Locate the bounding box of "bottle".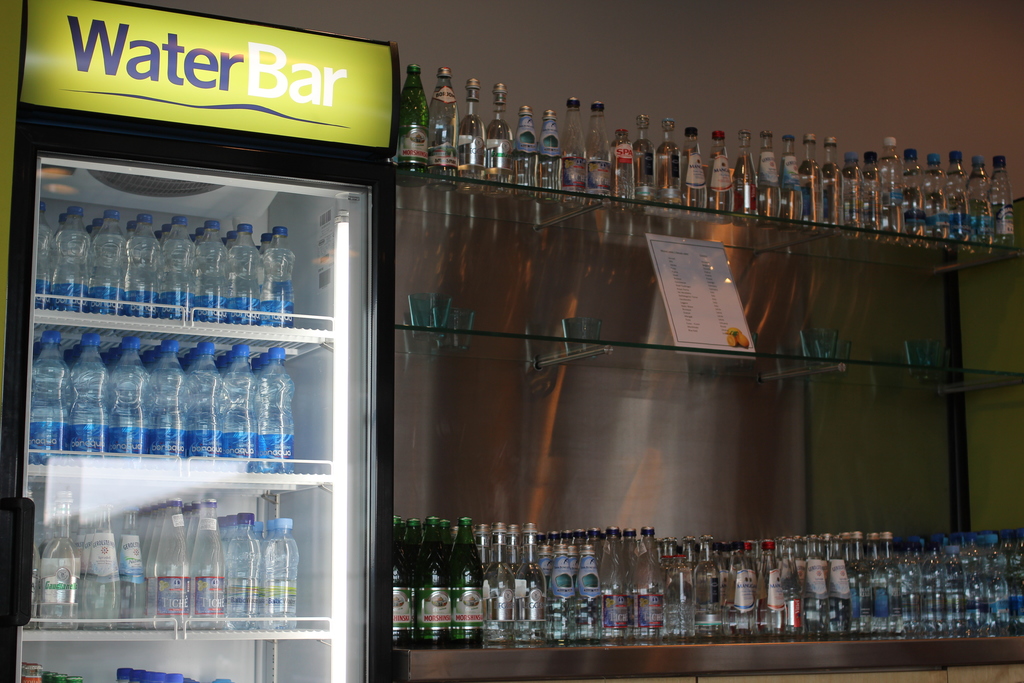
Bounding box: pyautogui.locateOnScreen(876, 137, 904, 242).
